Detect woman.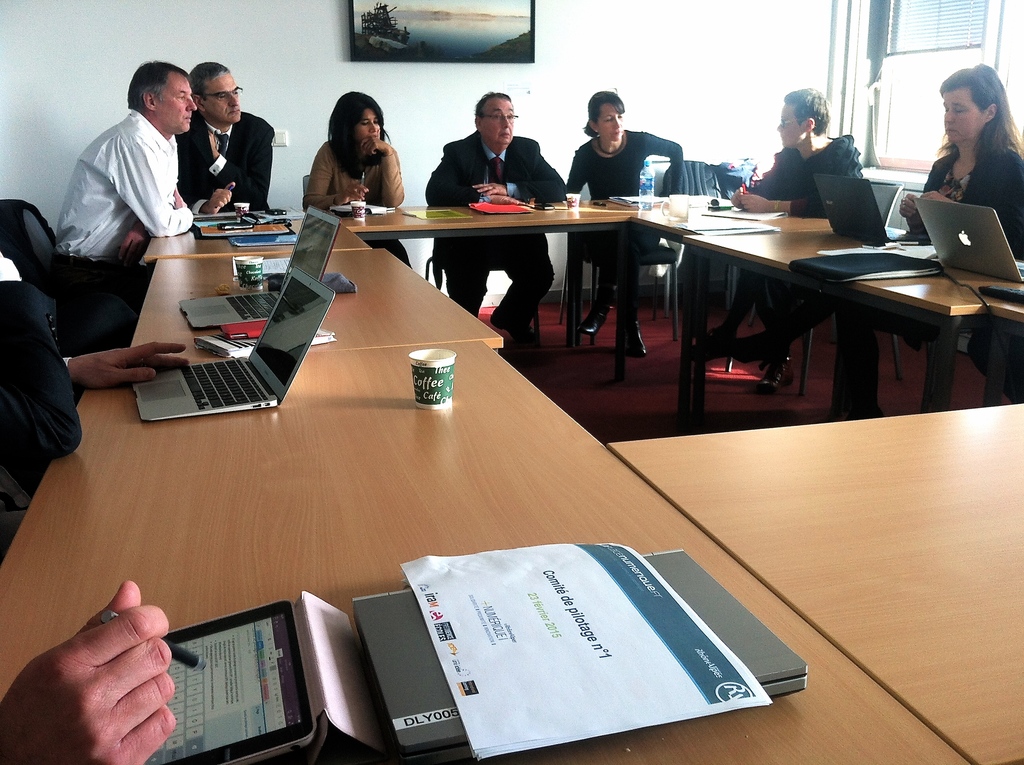
Detected at 893, 61, 1023, 287.
